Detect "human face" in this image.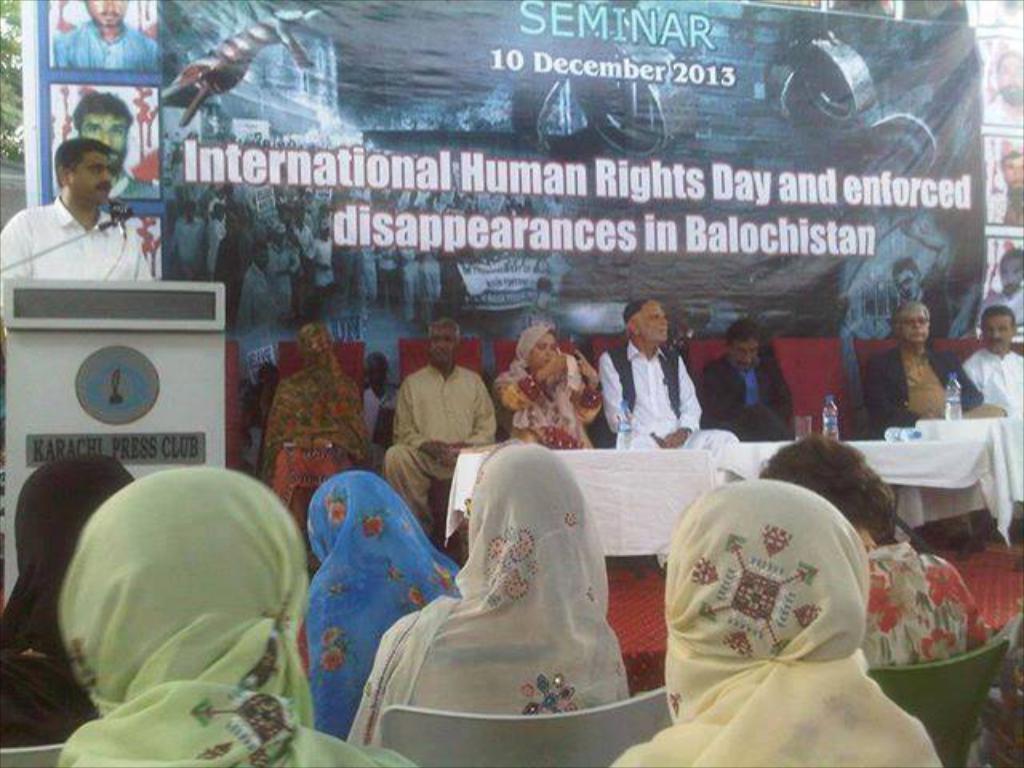
Detection: box=[726, 338, 762, 370].
